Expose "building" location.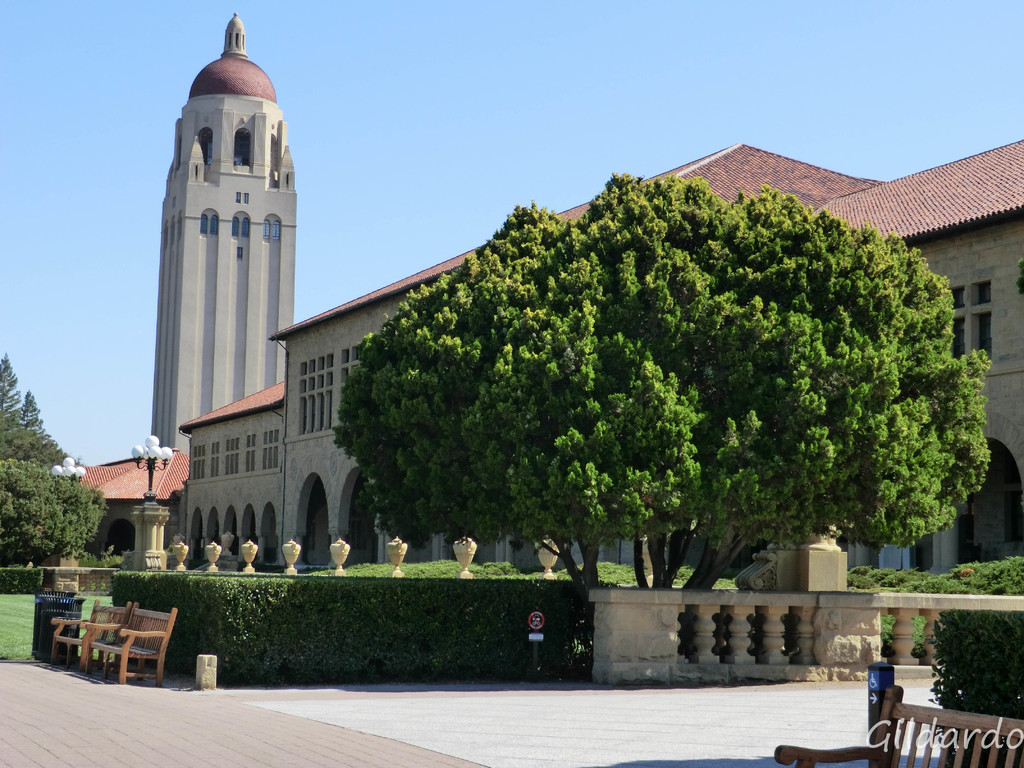
Exposed at left=266, top=143, right=884, bottom=579.
